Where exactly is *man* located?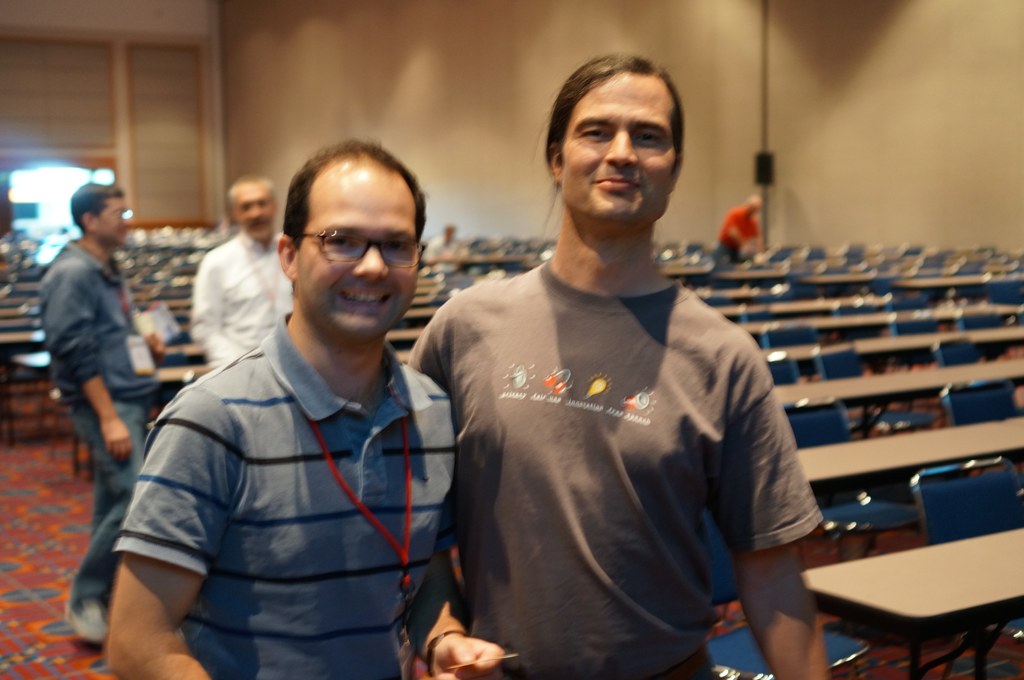
Its bounding box is detection(190, 171, 296, 367).
